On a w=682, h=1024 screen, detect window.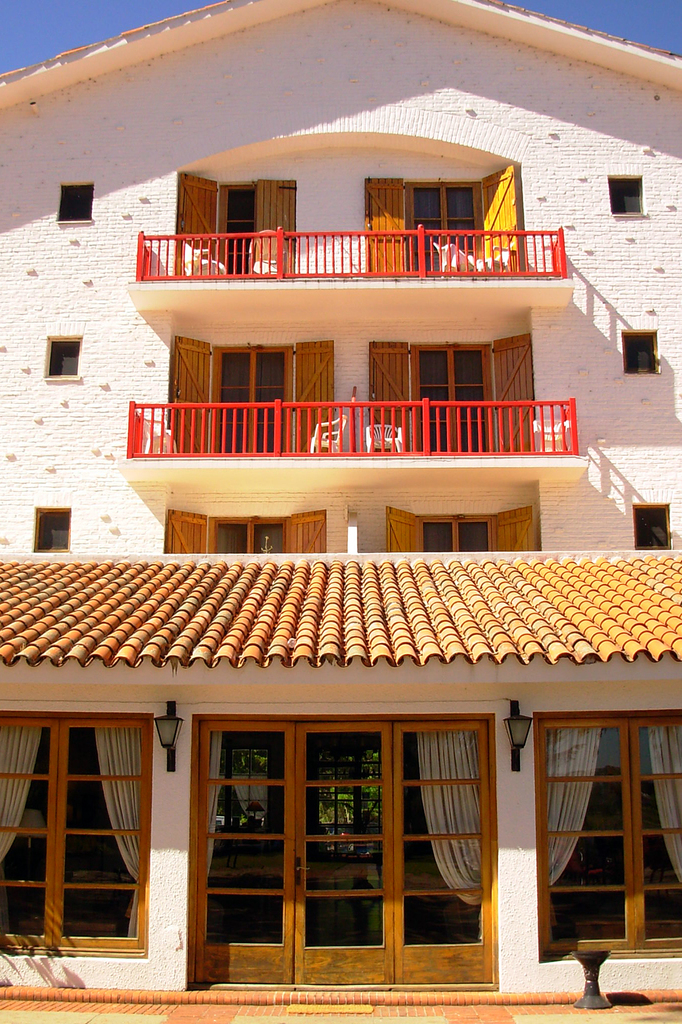
bbox=(45, 328, 82, 381).
